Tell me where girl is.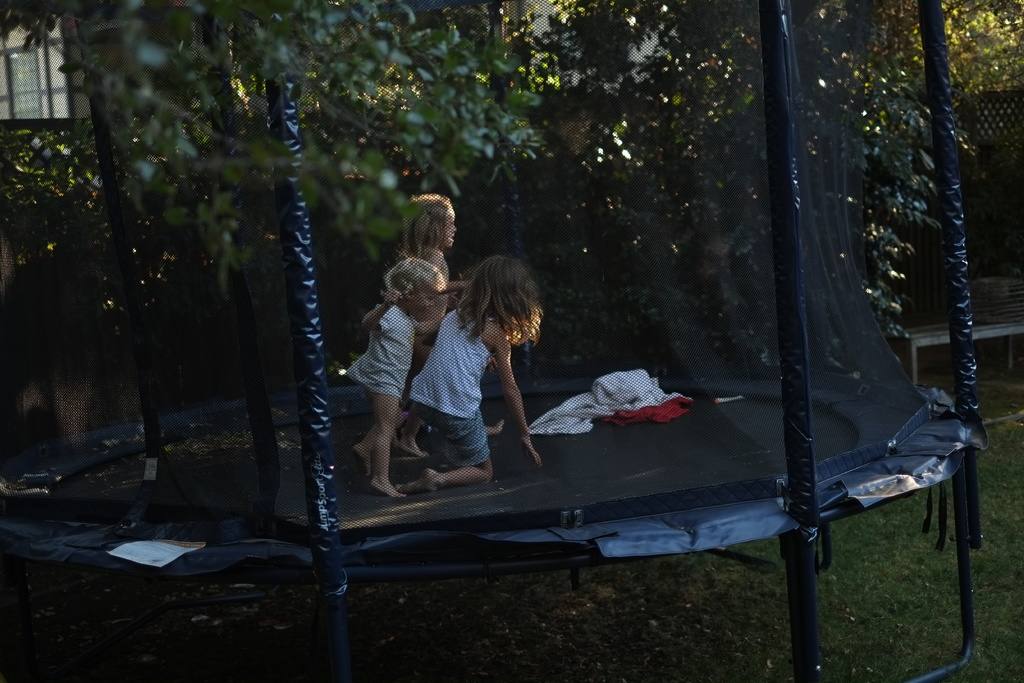
girl is at [332,261,442,496].
